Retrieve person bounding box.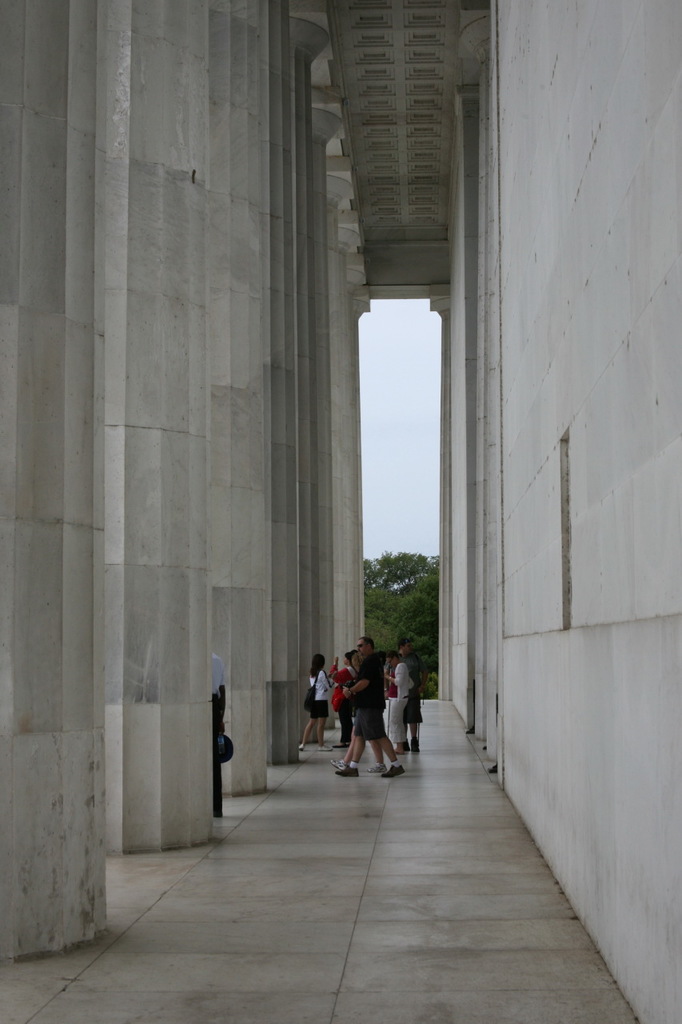
Bounding box: (left=297, top=656, right=337, bottom=756).
